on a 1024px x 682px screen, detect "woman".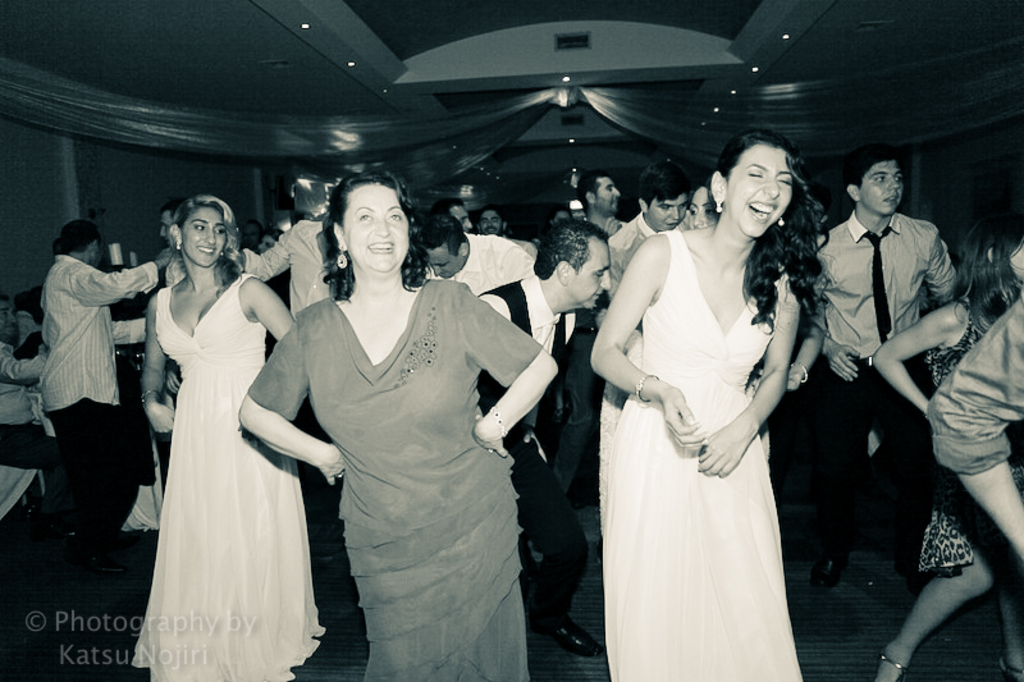
bbox(684, 169, 822, 462).
